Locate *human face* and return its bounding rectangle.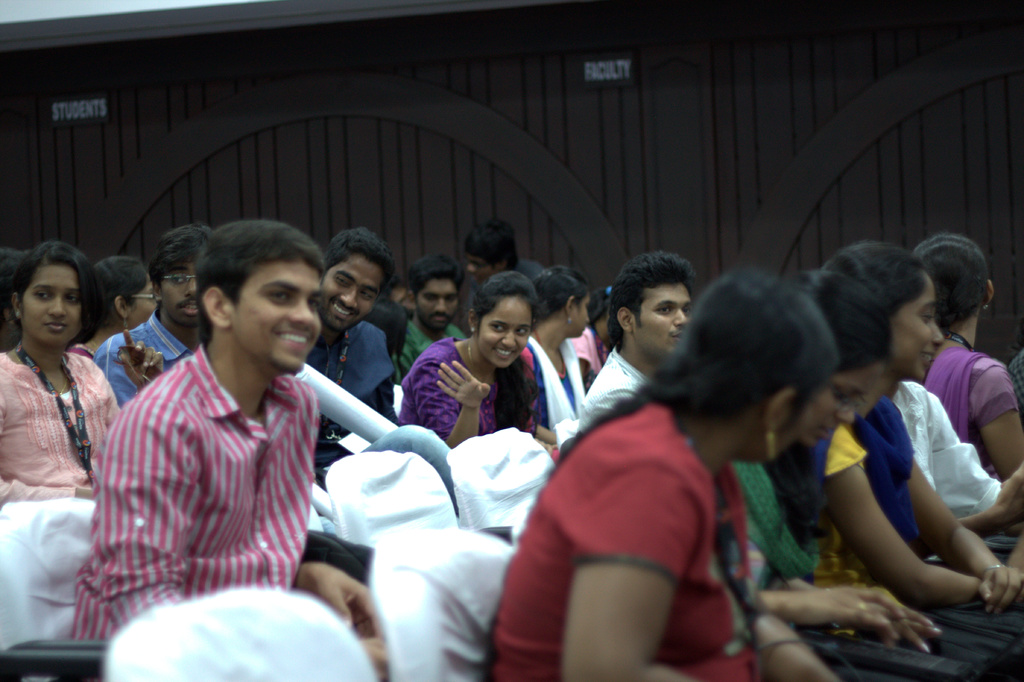
detection(228, 259, 318, 373).
